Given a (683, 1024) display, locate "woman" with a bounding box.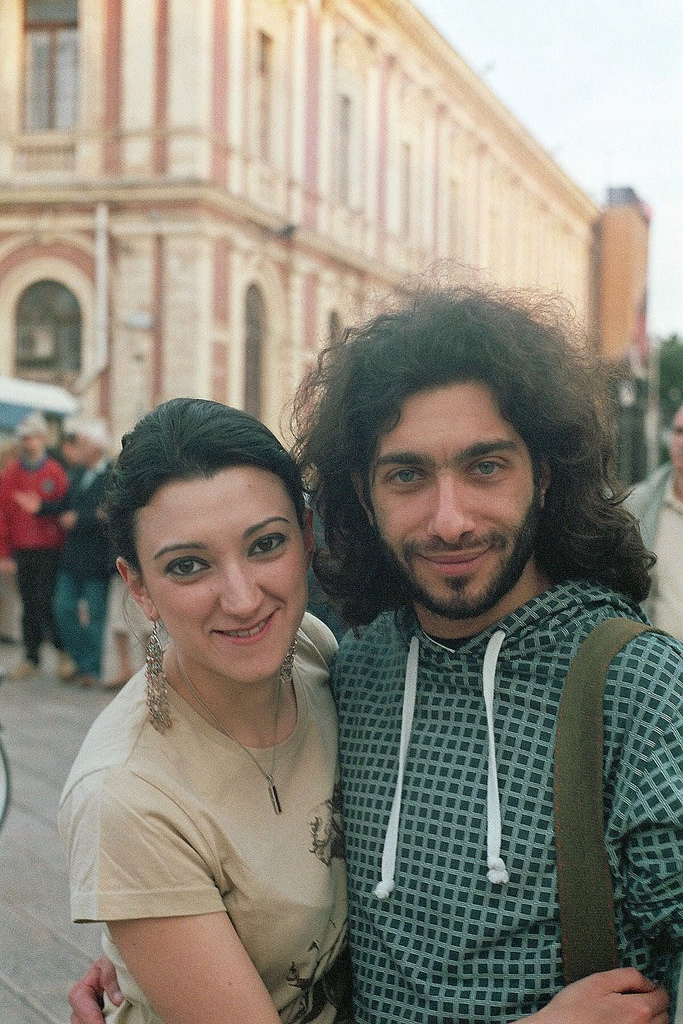
Located: 53, 373, 388, 1014.
